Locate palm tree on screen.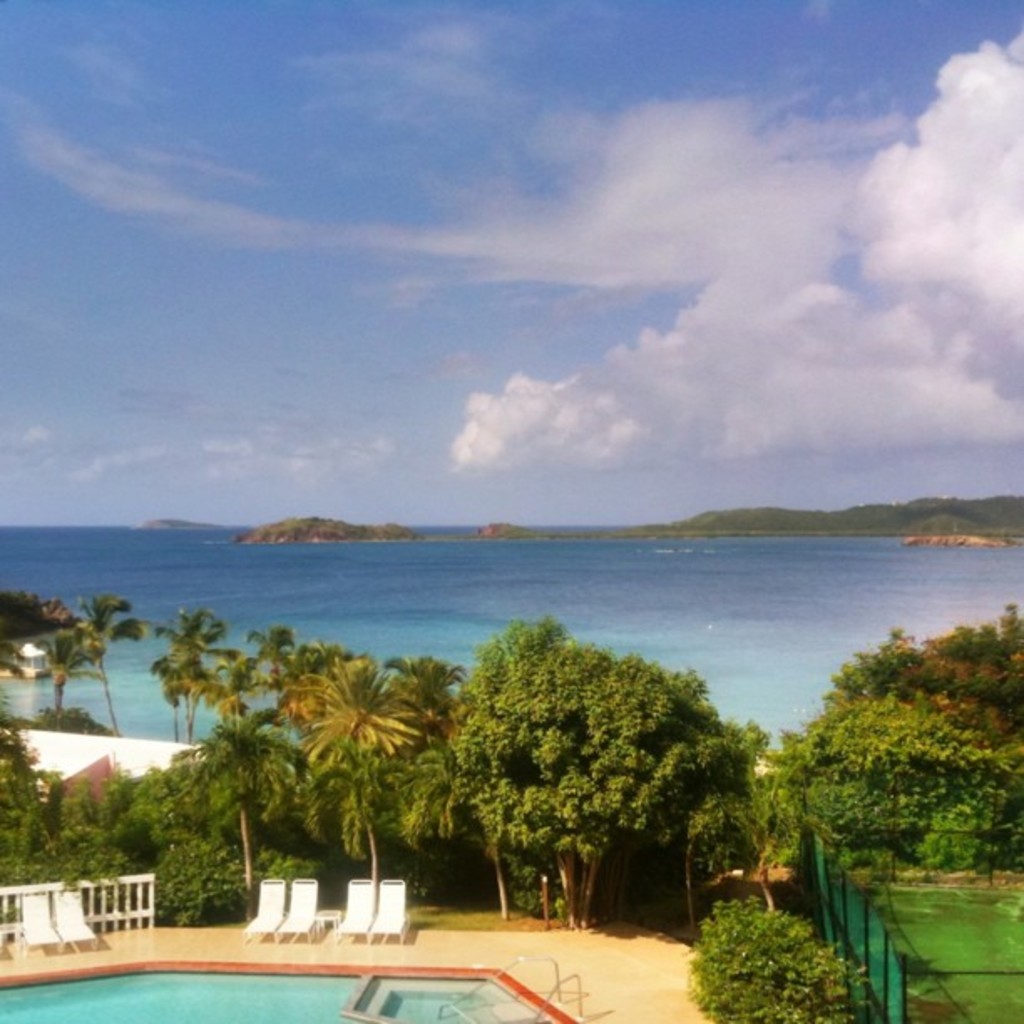
On screen at locate(65, 596, 131, 723).
